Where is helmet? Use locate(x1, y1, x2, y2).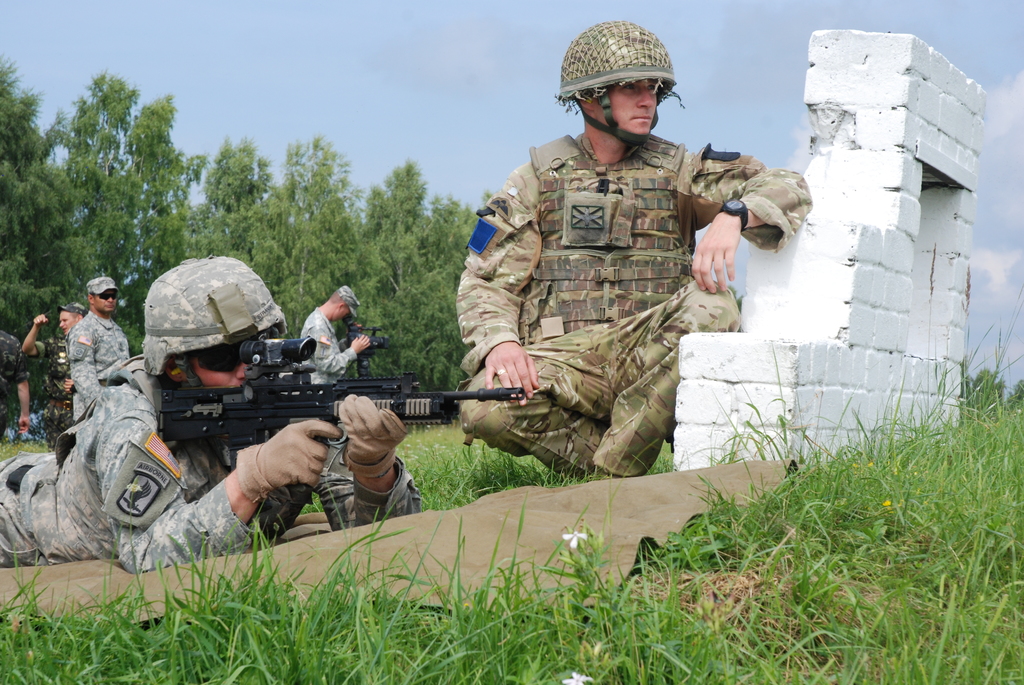
locate(140, 253, 292, 402).
